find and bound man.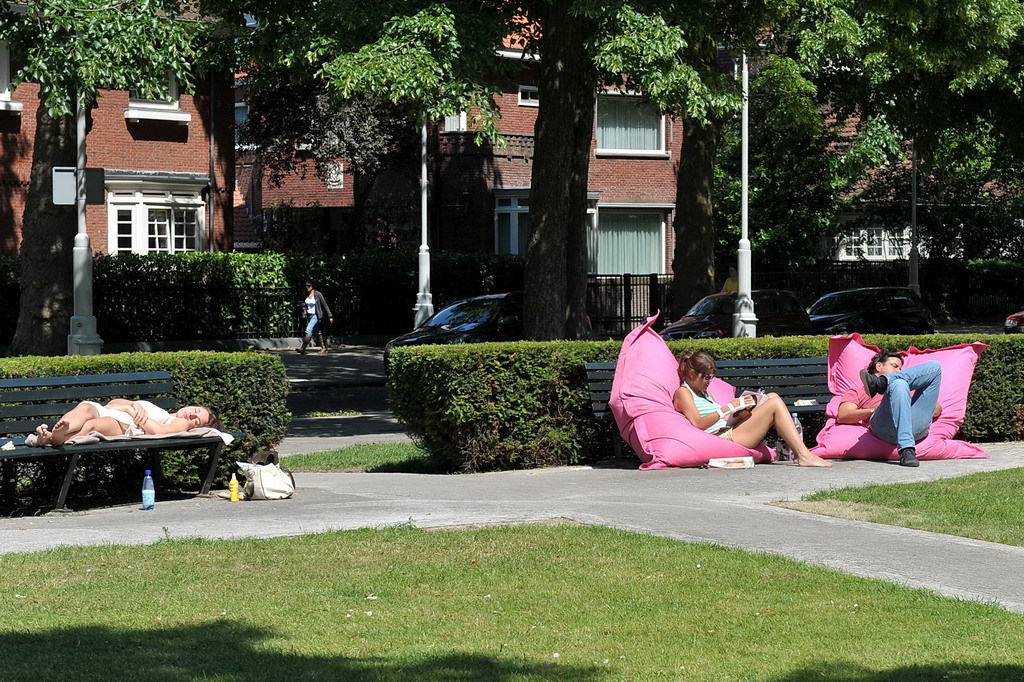
Bound: detection(828, 335, 975, 468).
